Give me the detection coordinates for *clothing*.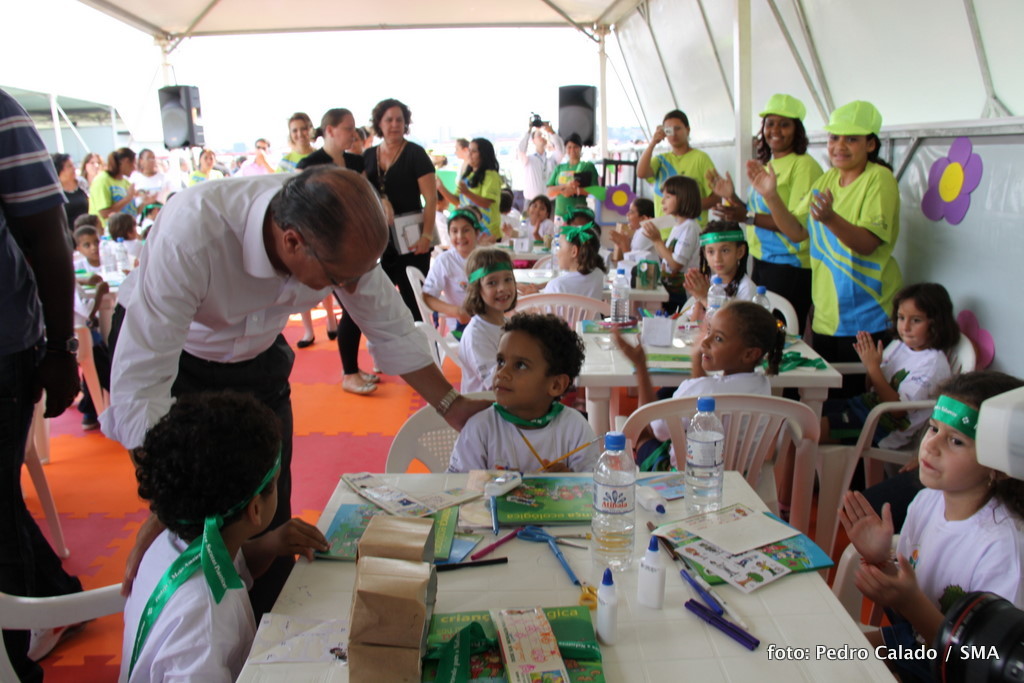
left=658, top=213, right=703, bottom=274.
